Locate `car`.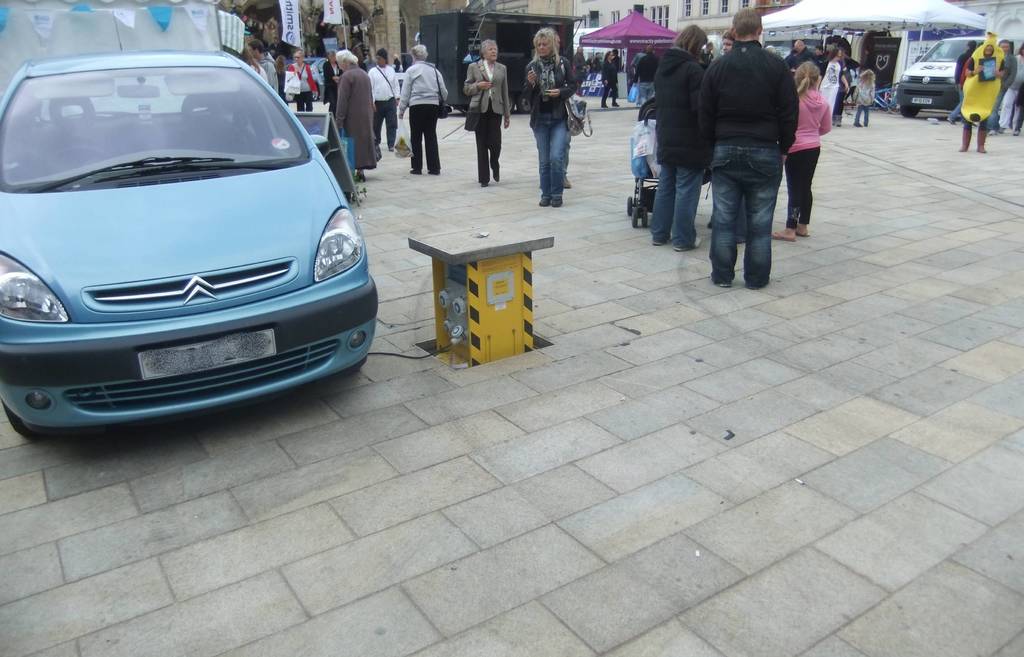
Bounding box: {"left": 898, "top": 31, "right": 988, "bottom": 113}.
